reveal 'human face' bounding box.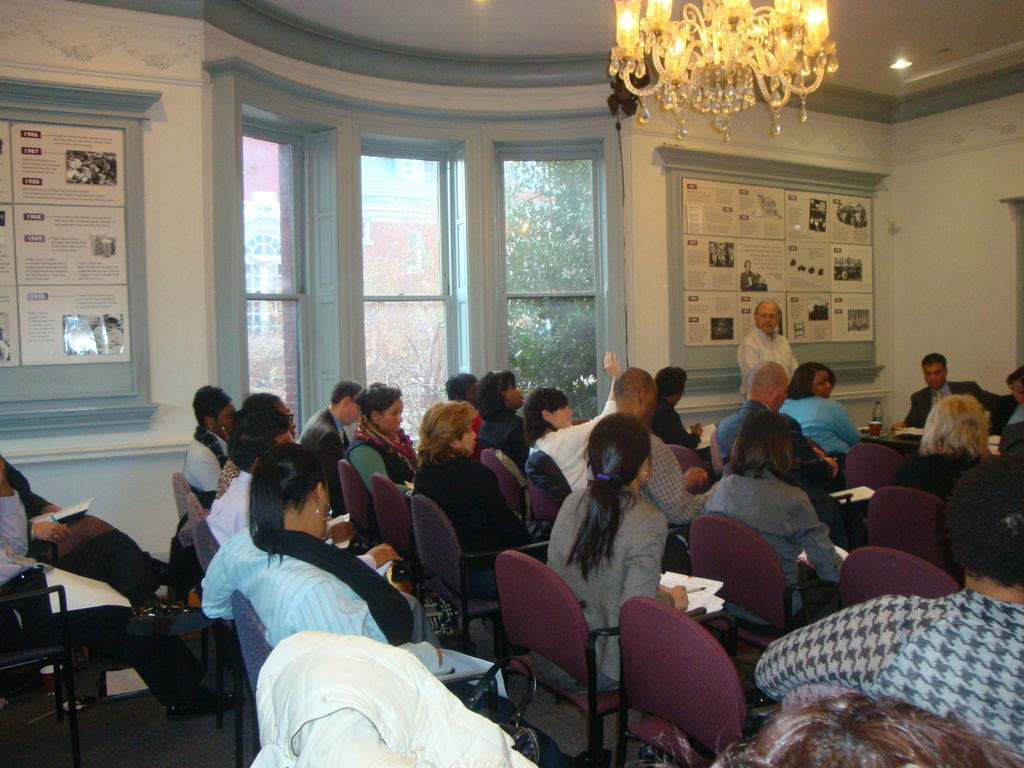
Revealed: <box>499,376,524,409</box>.
